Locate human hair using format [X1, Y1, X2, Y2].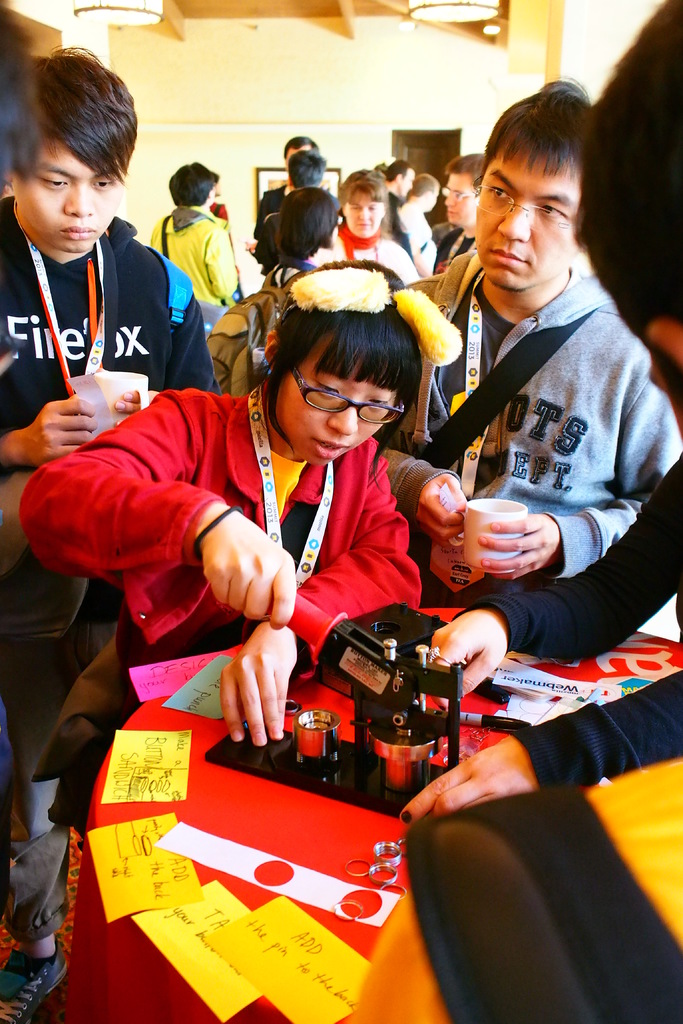
[383, 158, 413, 182].
